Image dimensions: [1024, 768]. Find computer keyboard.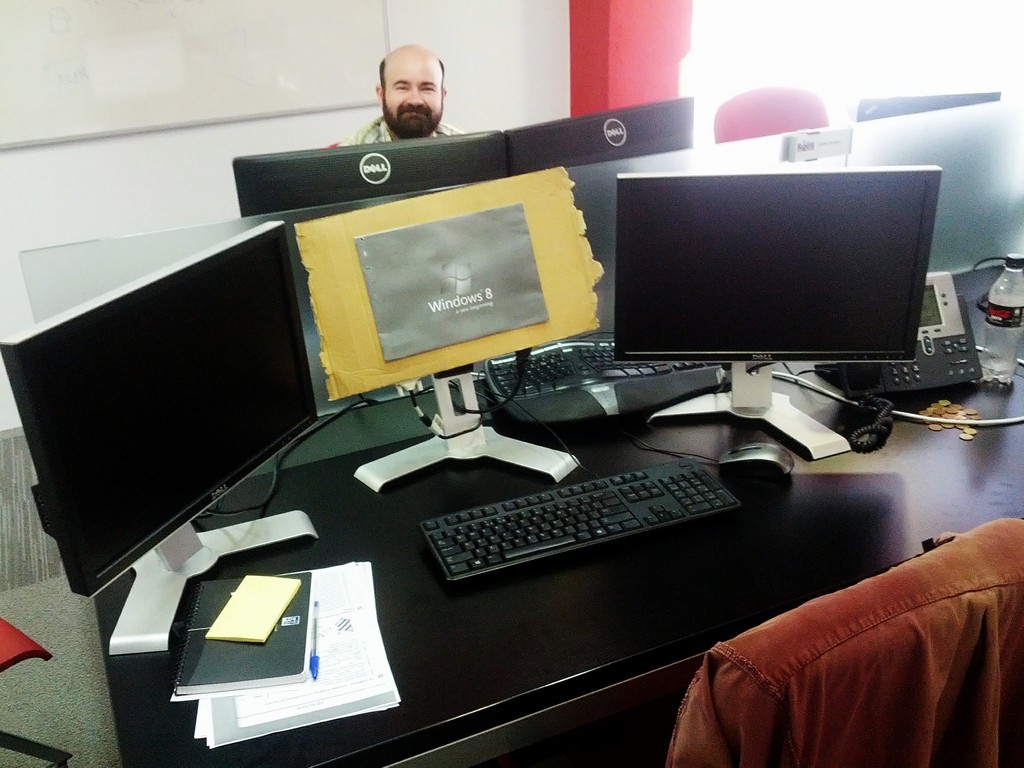
bbox=[480, 331, 721, 422].
